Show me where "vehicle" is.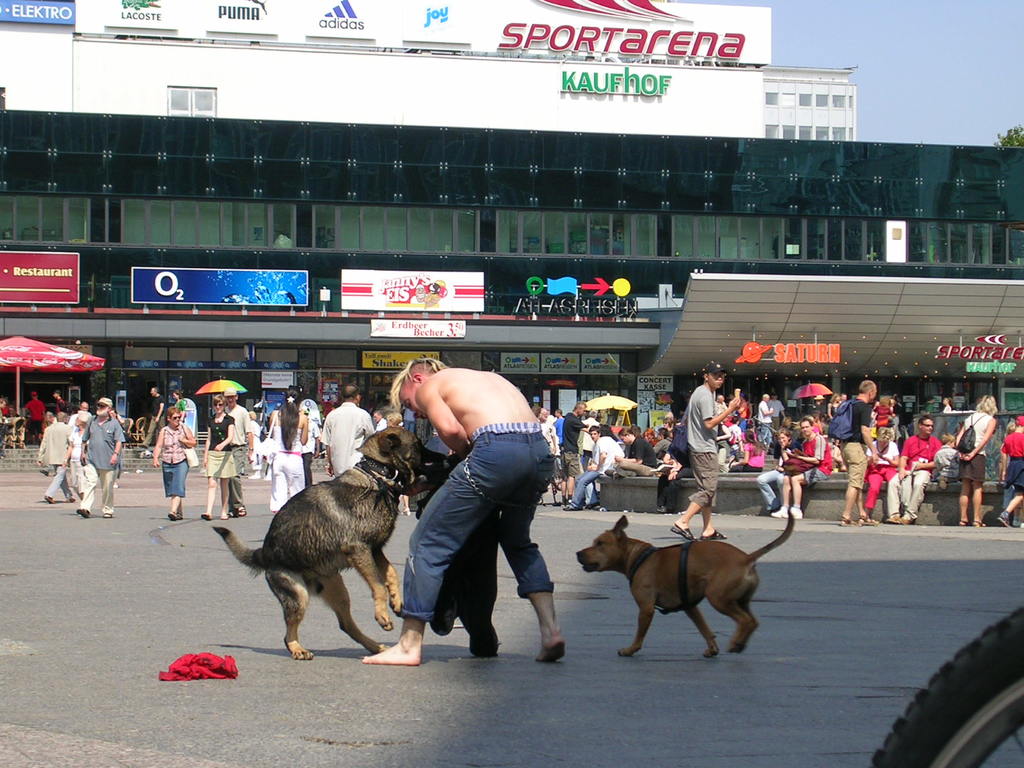
"vehicle" is at detection(842, 593, 1023, 767).
